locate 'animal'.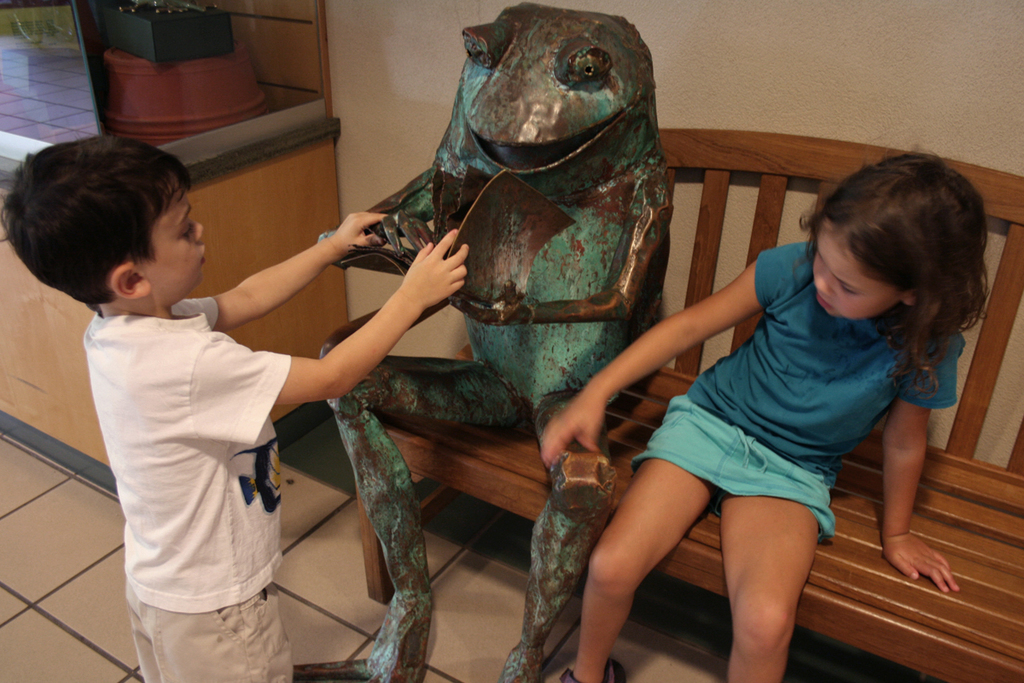
Bounding box: [287,0,677,682].
